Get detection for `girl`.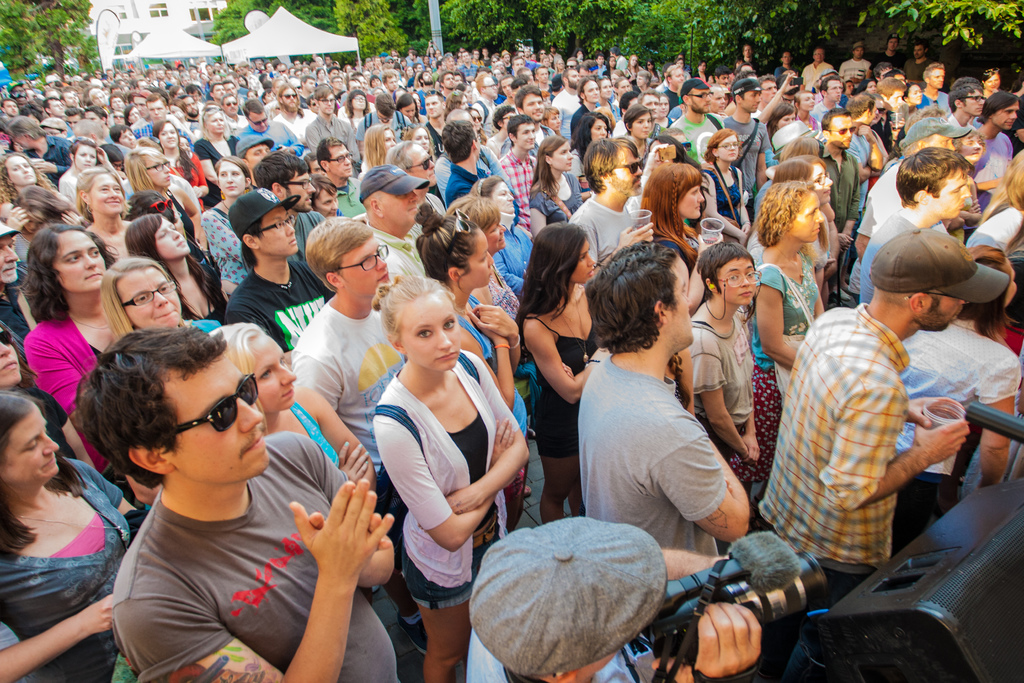
Detection: x1=767, y1=157, x2=838, y2=272.
